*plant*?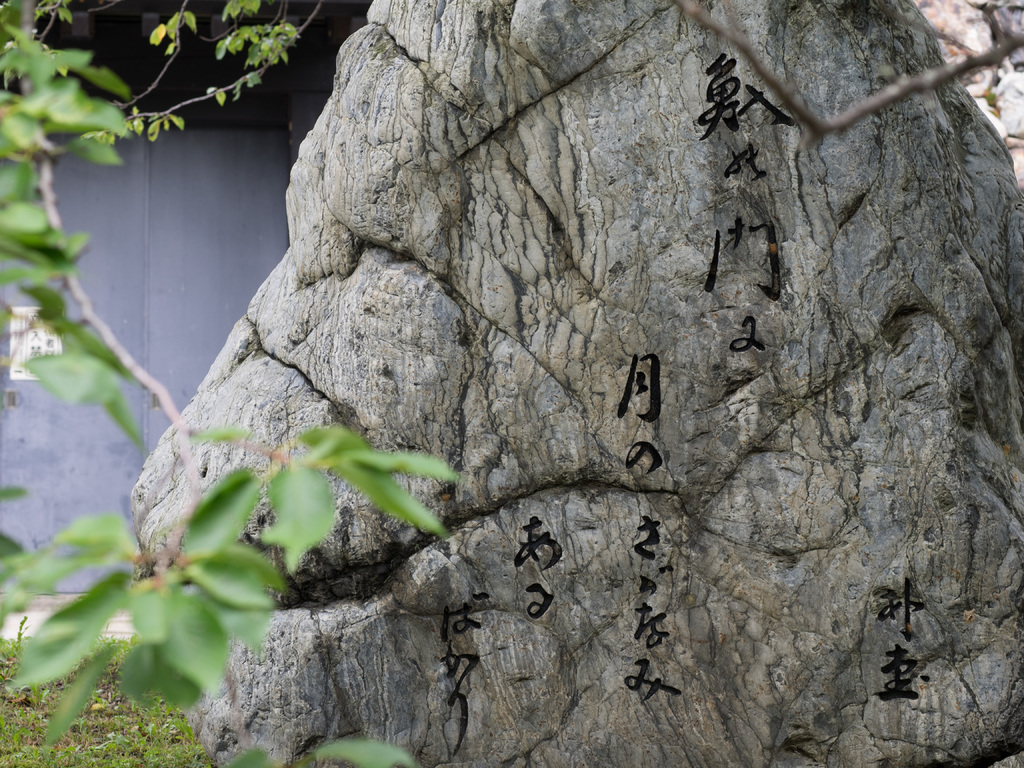
0,0,465,767
